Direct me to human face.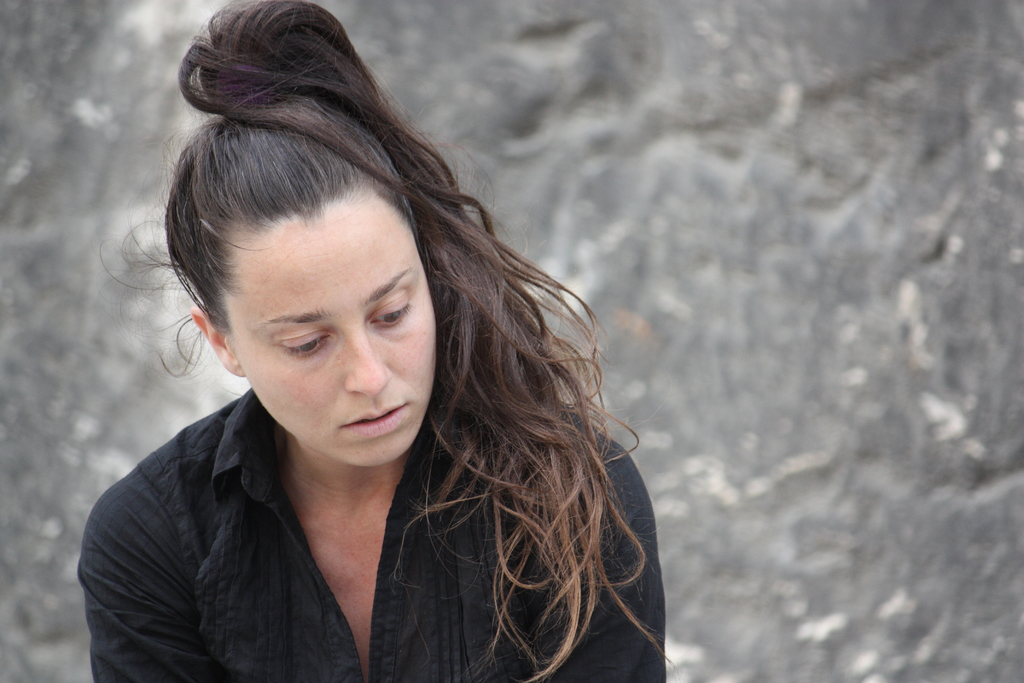
Direction: bbox=[230, 216, 438, 472].
